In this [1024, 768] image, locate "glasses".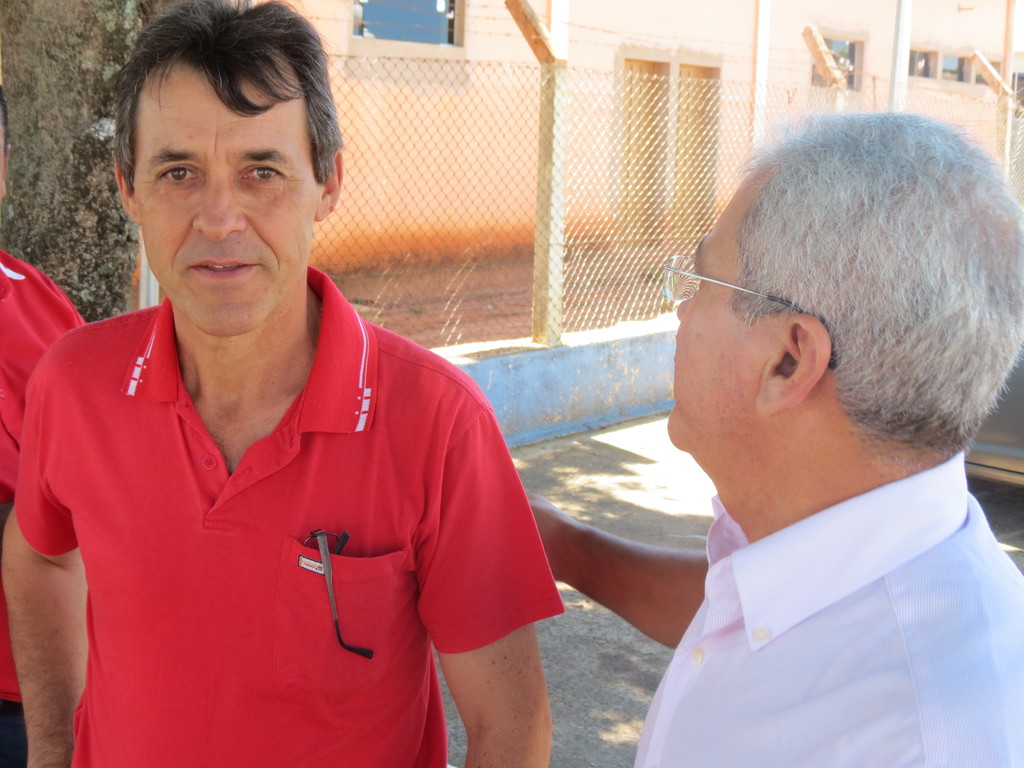
Bounding box: <bbox>300, 524, 375, 662</bbox>.
